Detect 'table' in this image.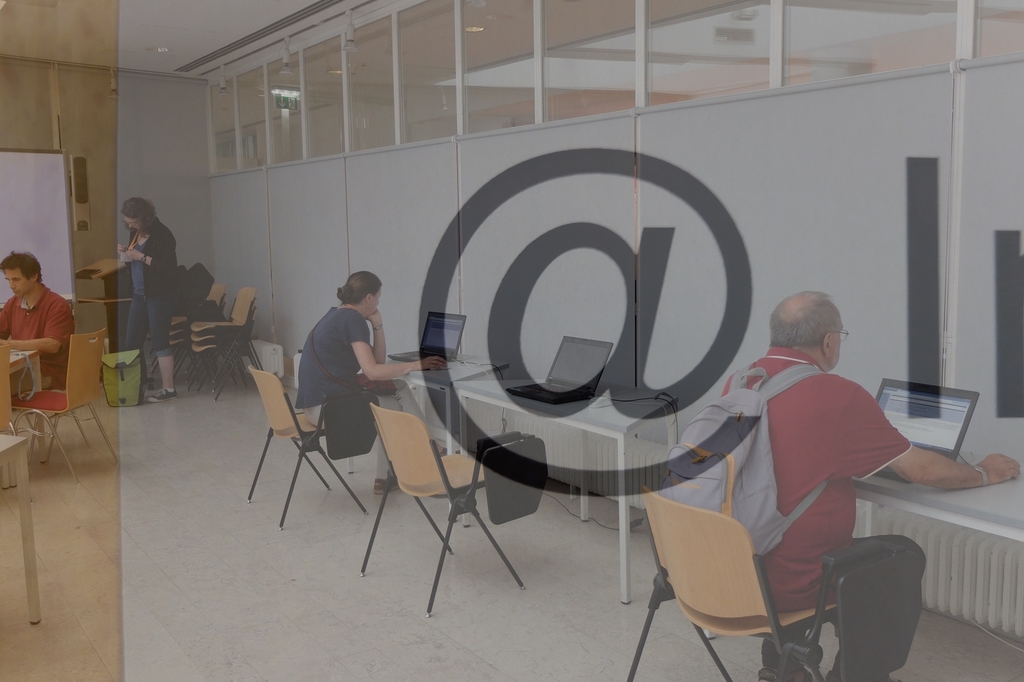
Detection: locate(0, 341, 46, 489).
